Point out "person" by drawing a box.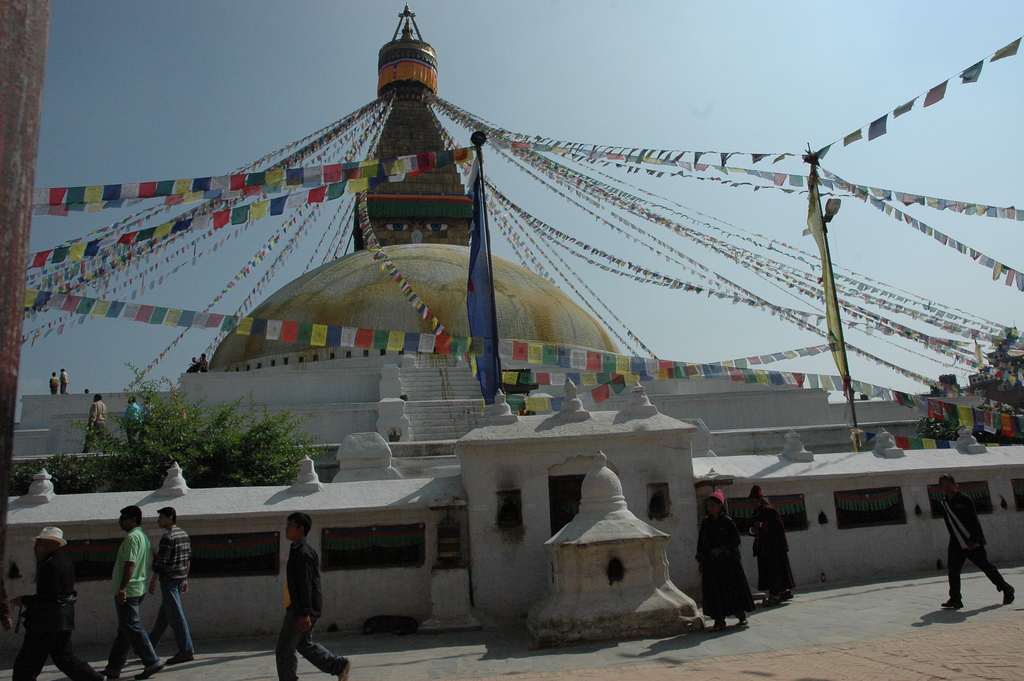
x1=705, y1=496, x2=758, y2=636.
